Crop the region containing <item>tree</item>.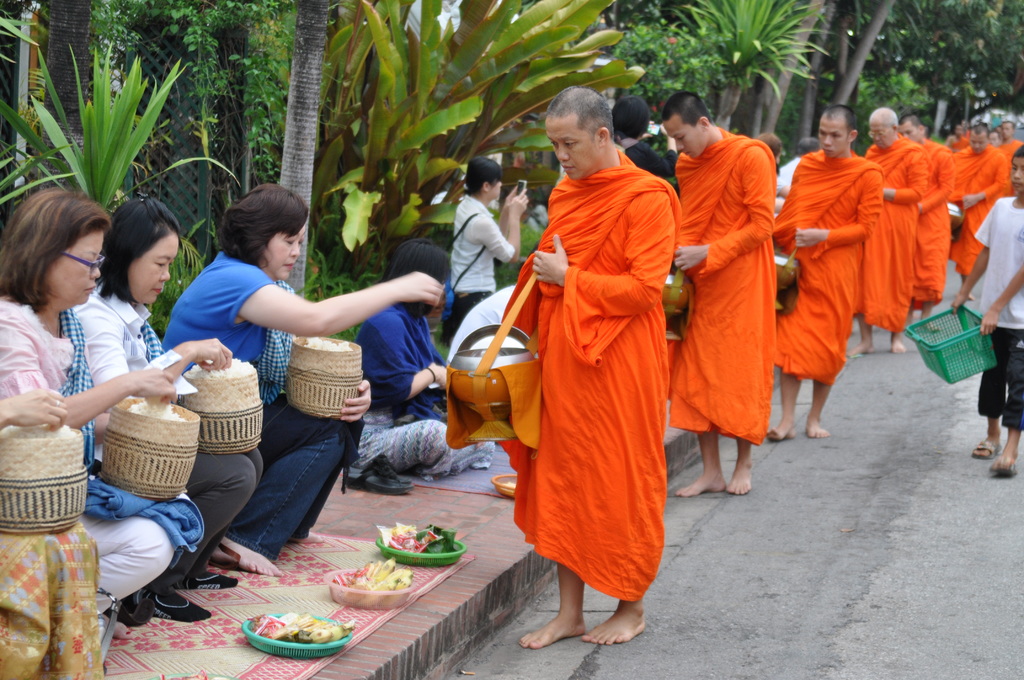
Crop region: <box>0,0,128,235</box>.
